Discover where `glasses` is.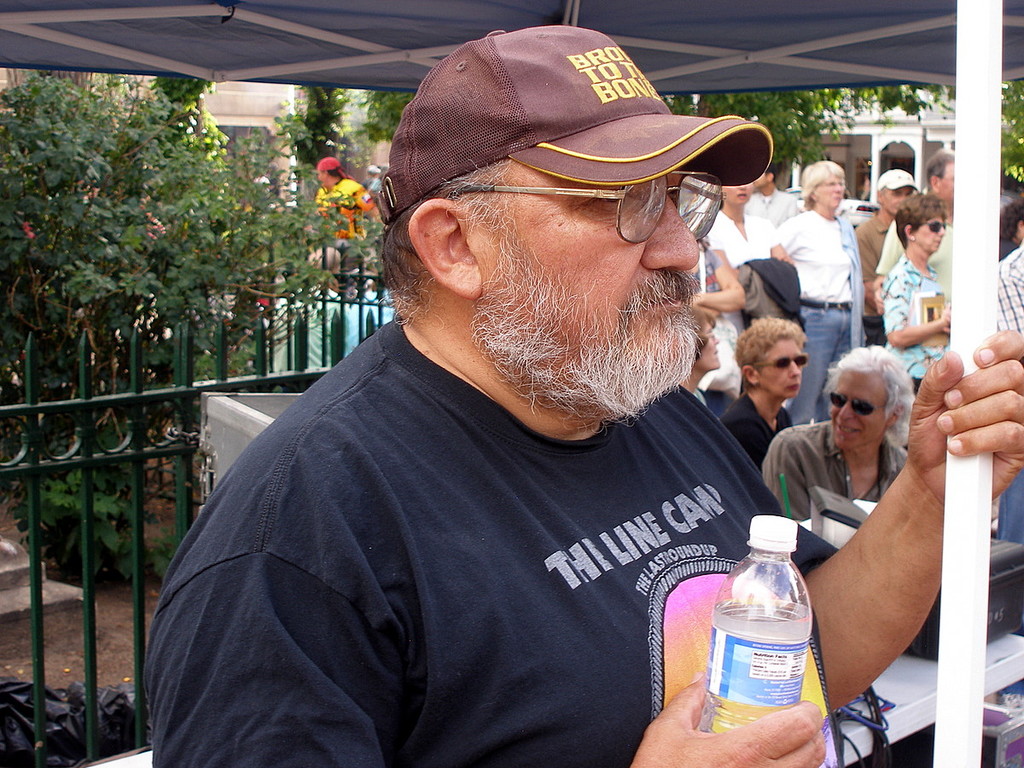
Discovered at 433:169:730:249.
